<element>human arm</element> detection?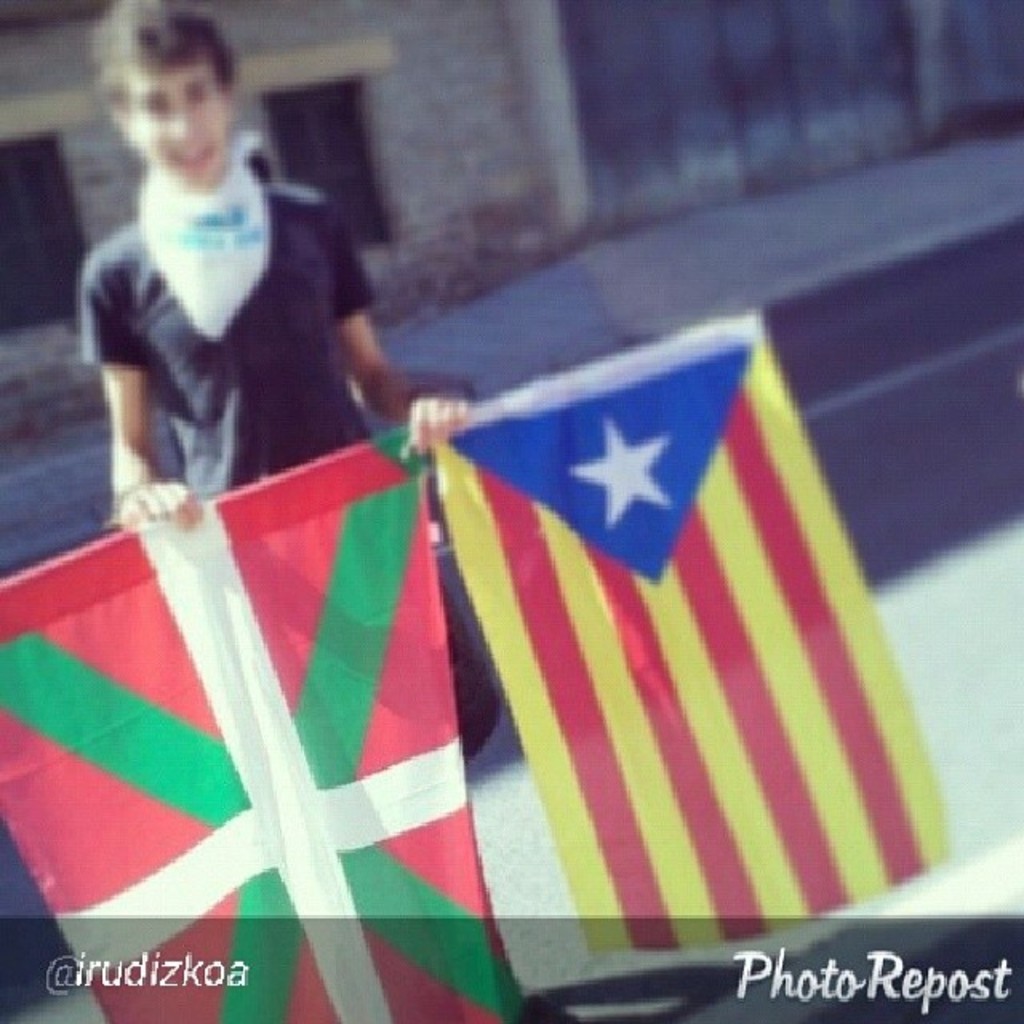
{"left": 326, "top": 216, "right": 469, "bottom": 461}
